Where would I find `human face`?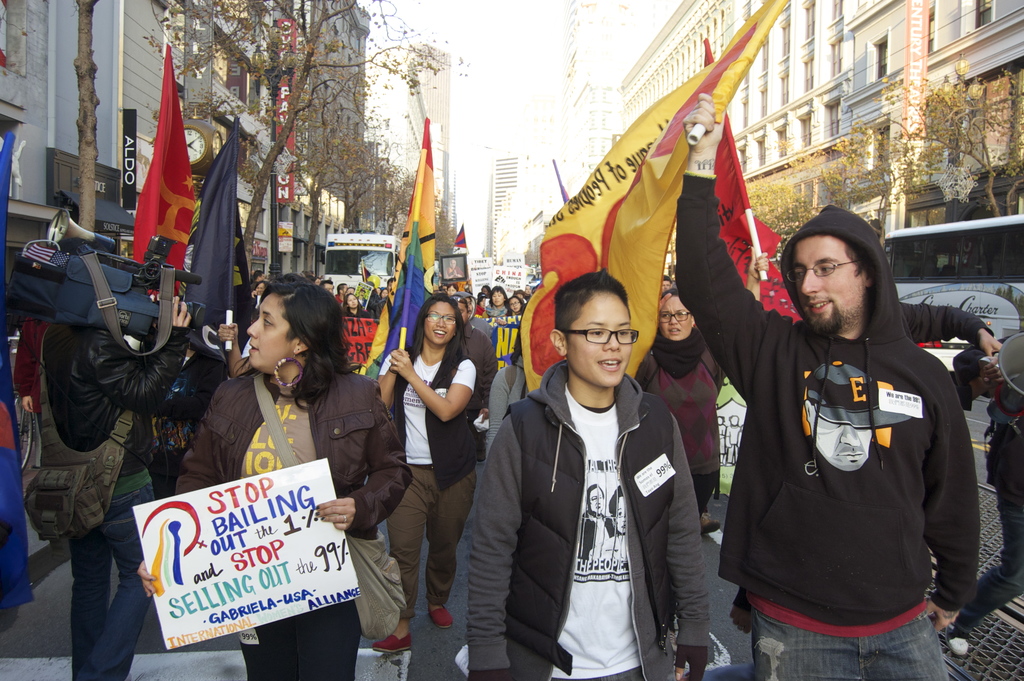
At <region>525, 283, 531, 295</region>.
